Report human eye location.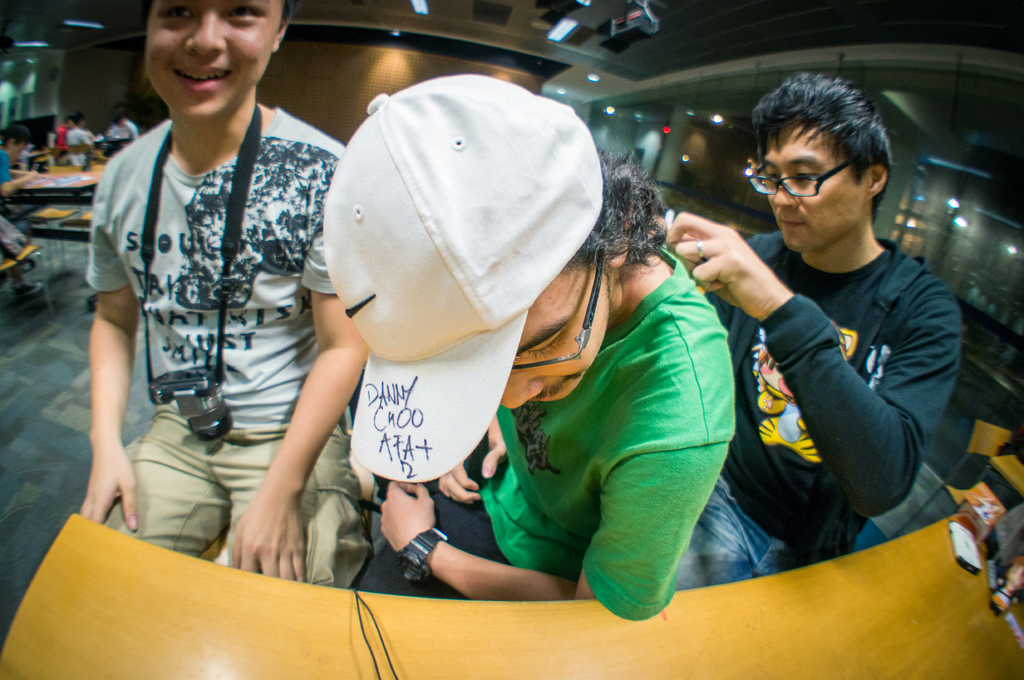
Report: select_region(223, 1, 264, 27).
